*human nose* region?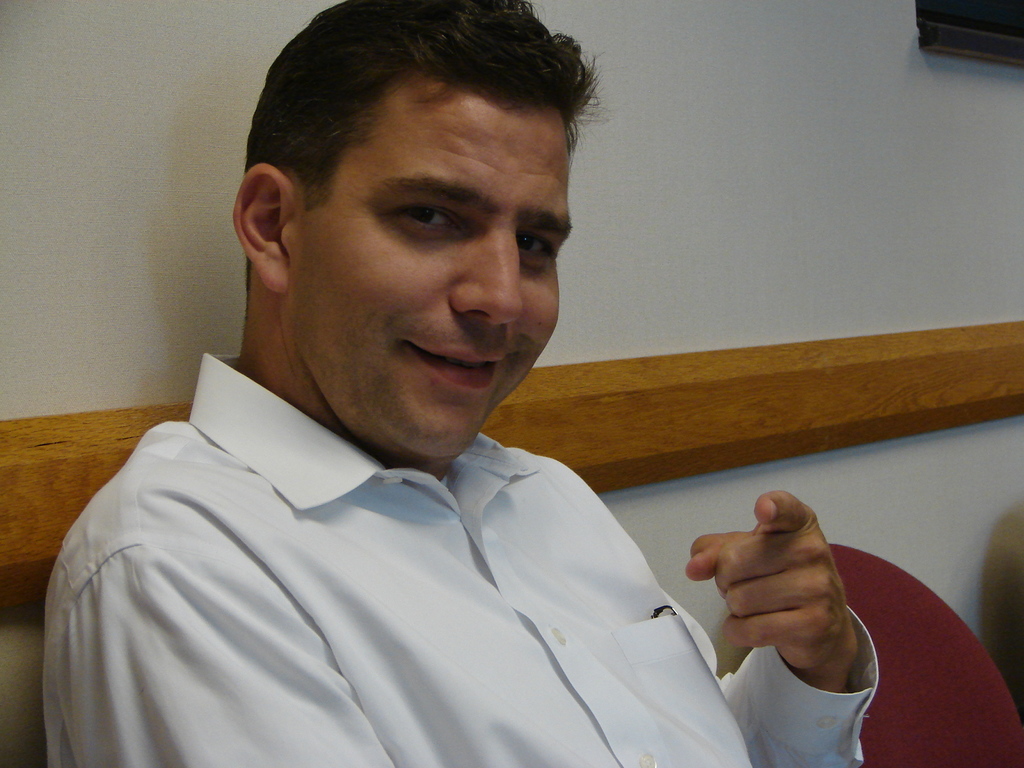
445:213:524:331
